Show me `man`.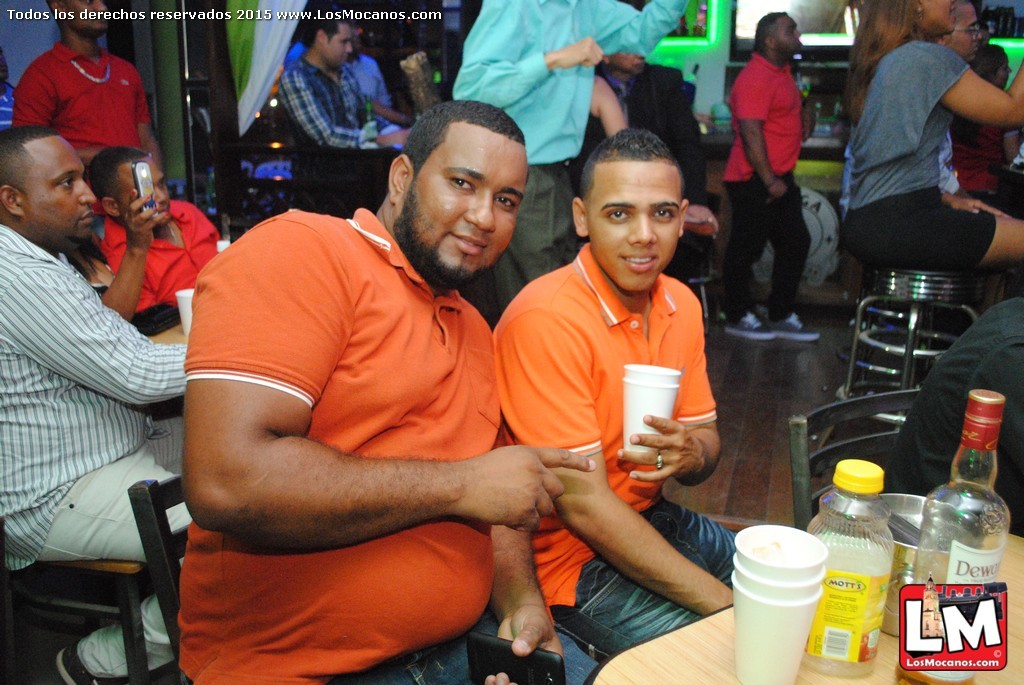
`man` is here: detection(158, 93, 596, 677).
